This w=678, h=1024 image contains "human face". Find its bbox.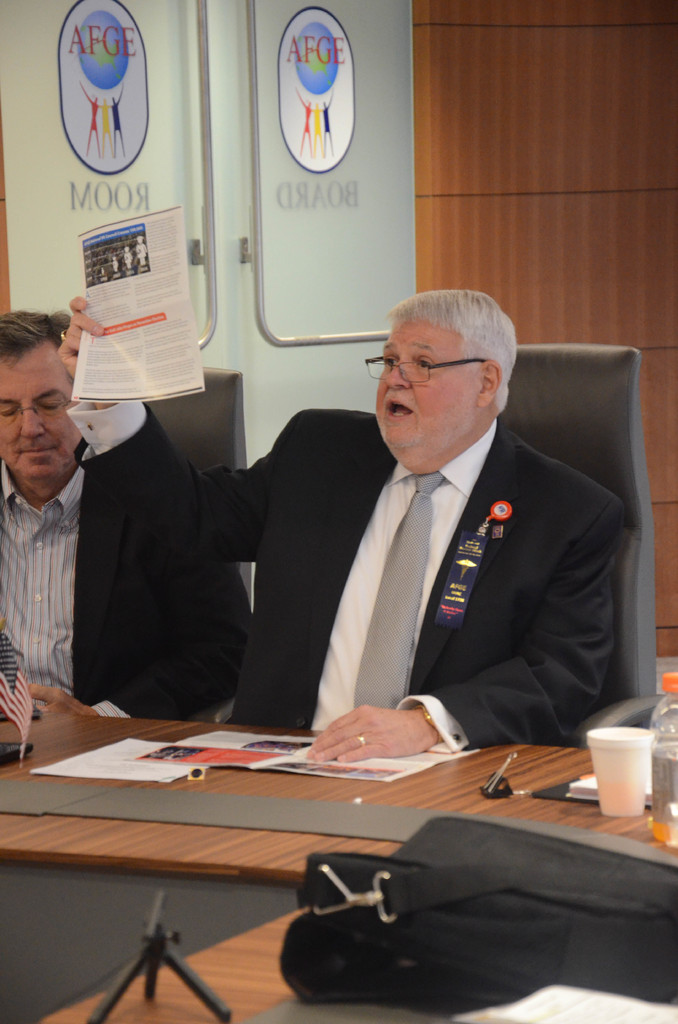
select_region(380, 319, 473, 458).
